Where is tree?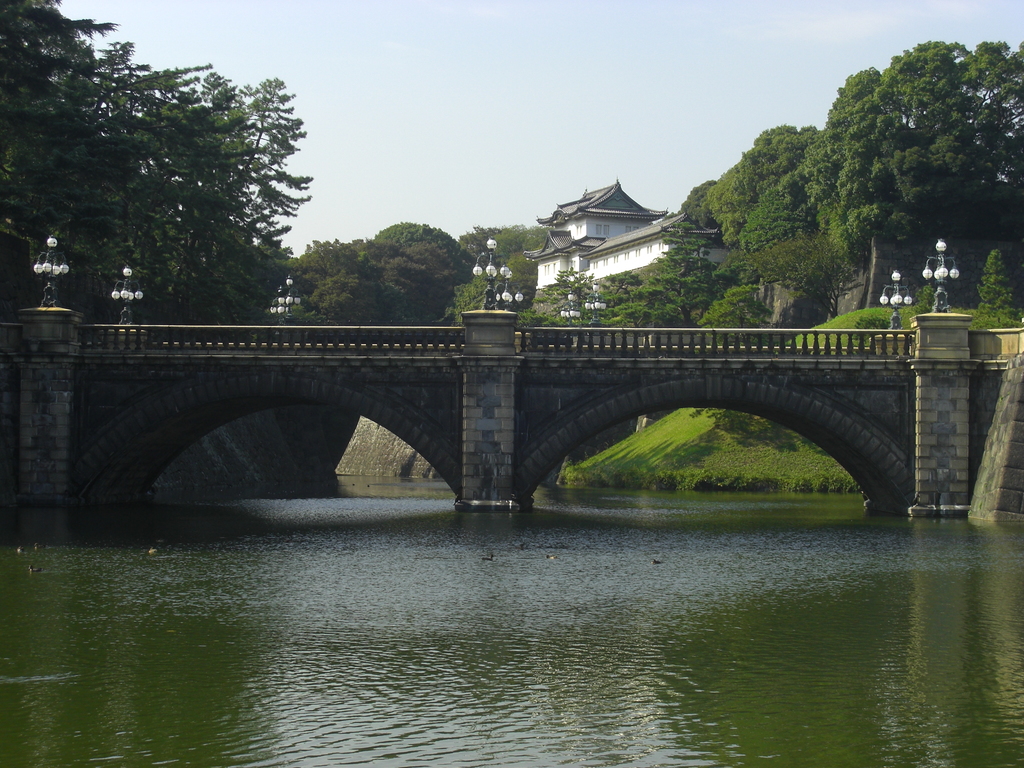
x1=0 y1=0 x2=316 y2=320.
